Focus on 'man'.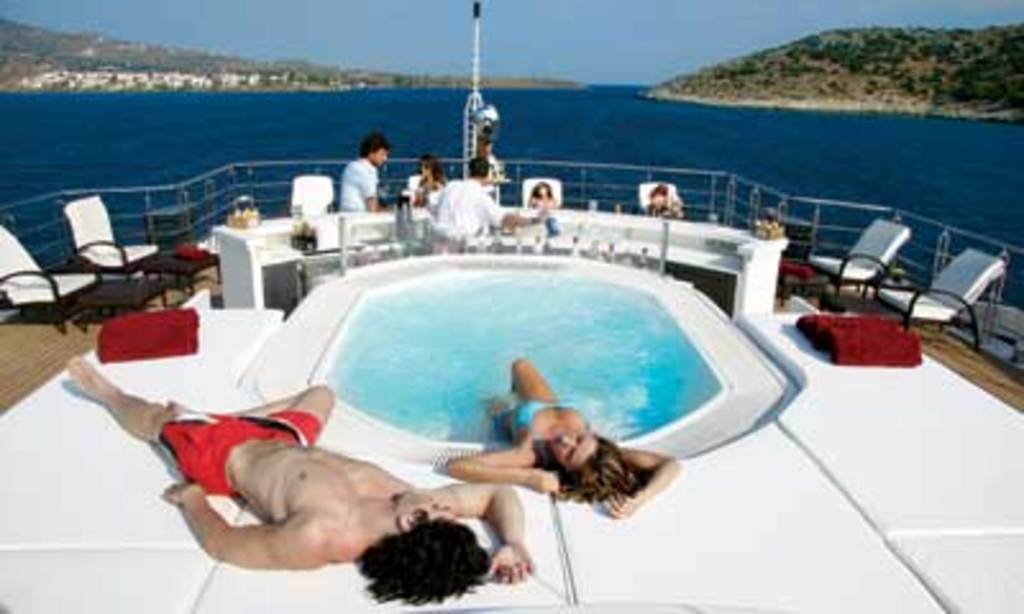
Focused at bbox(328, 136, 394, 210).
